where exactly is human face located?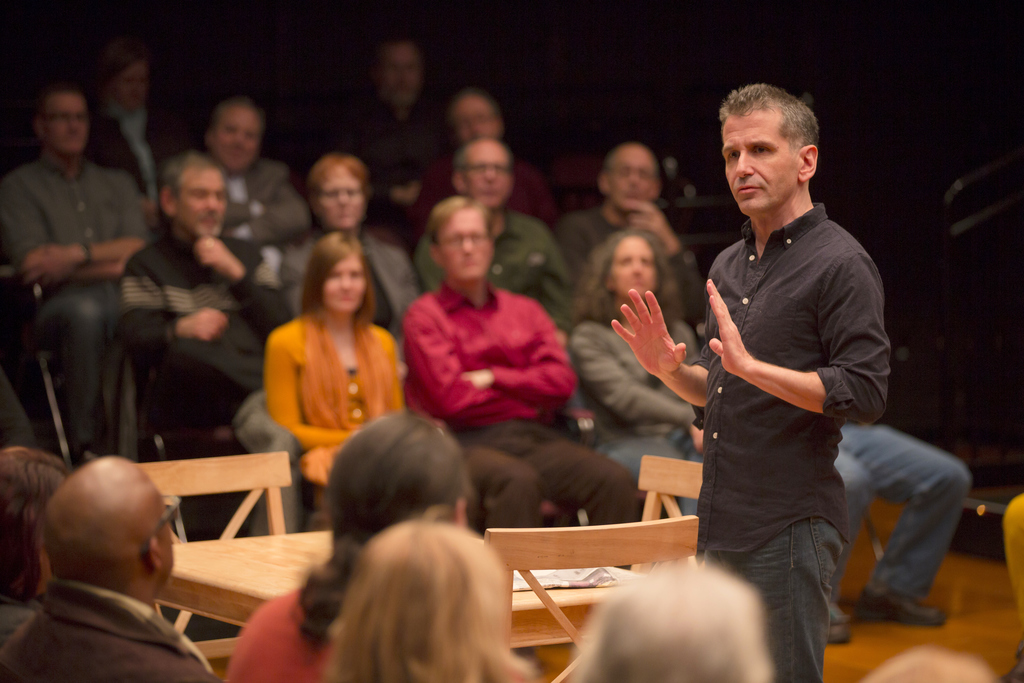
Its bounding box is crop(173, 165, 224, 236).
